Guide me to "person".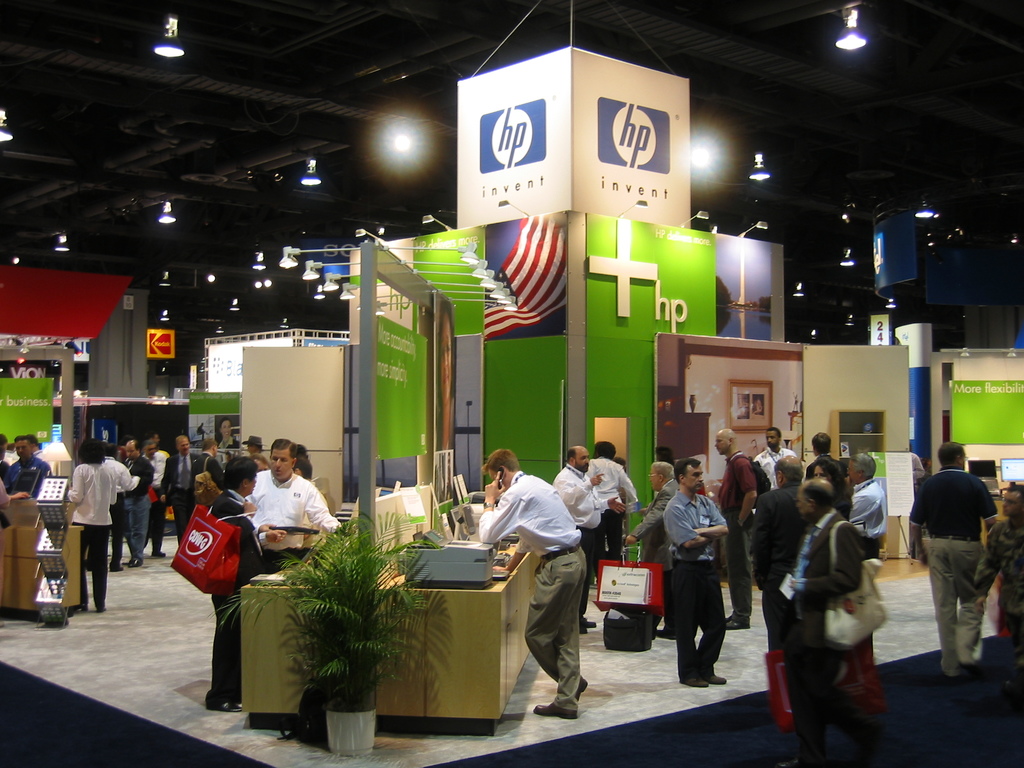
Guidance: {"x1": 244, "y1": 436, "x2": 344, "y2": 574}.
